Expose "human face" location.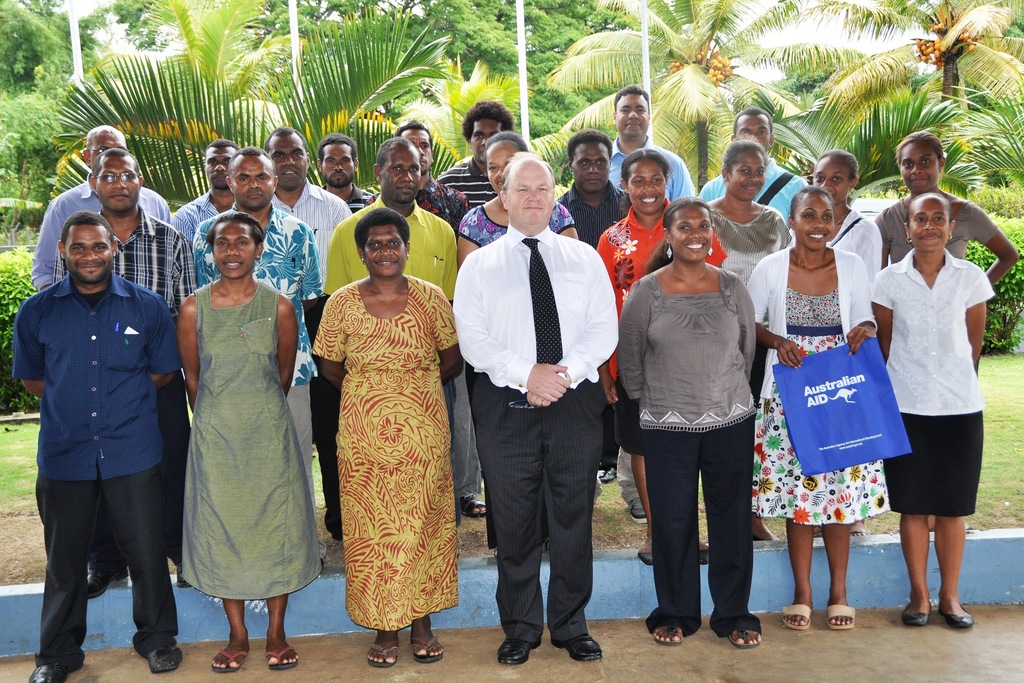
Exposed at l=94, t=157, r=136, b=213.
